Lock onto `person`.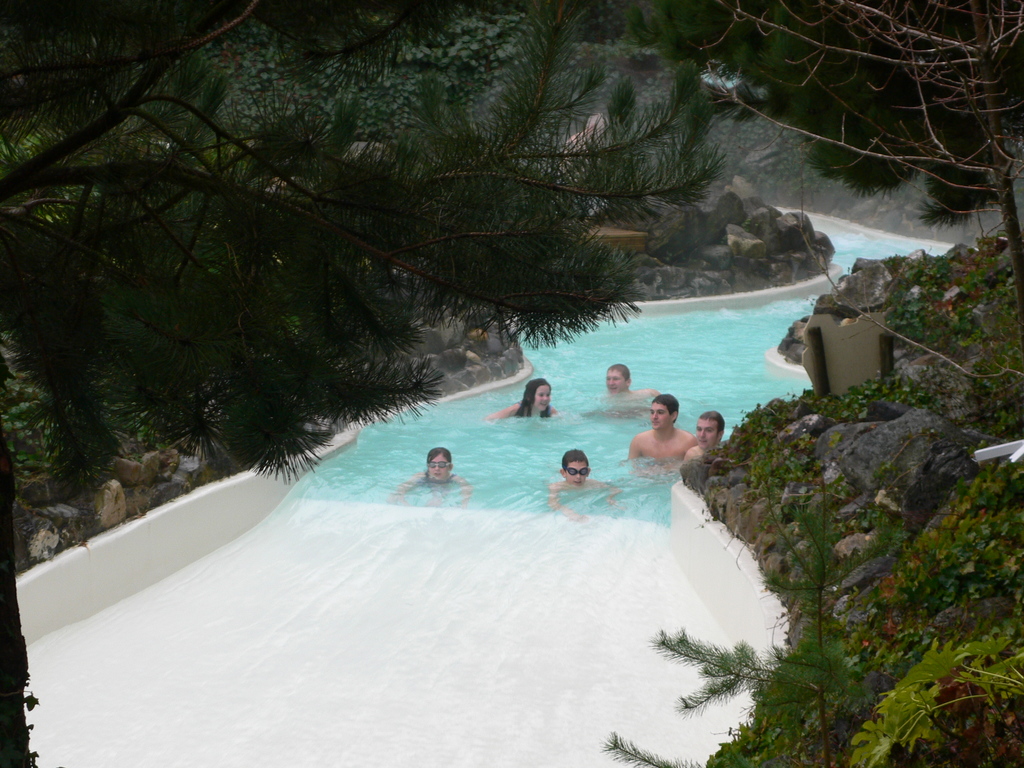
Locked: {"left": 626, "top": 395, "right": 699, "bottom": 466}.
